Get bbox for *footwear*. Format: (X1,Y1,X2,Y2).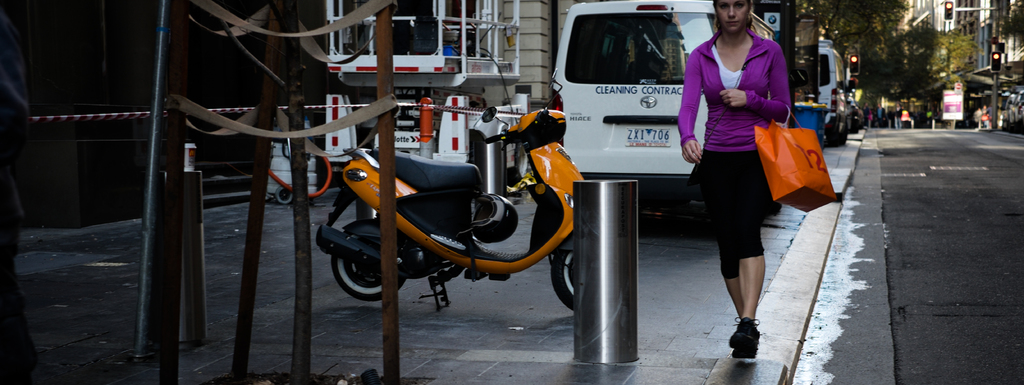
(729,318,762,359).
